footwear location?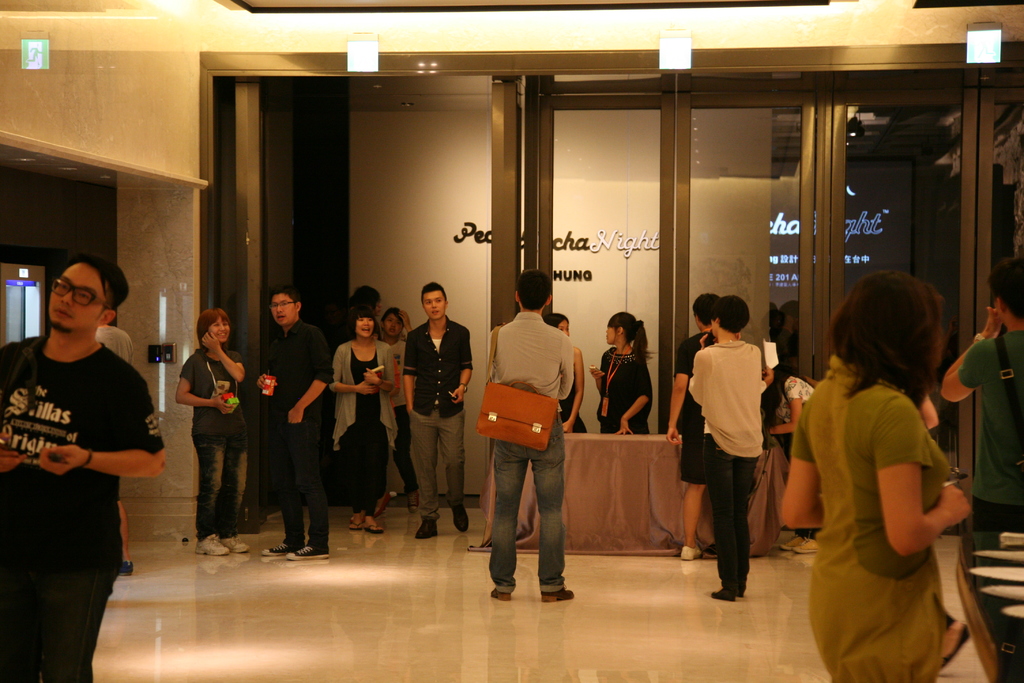
(left=358, top=518, right=387, bottom=534)
